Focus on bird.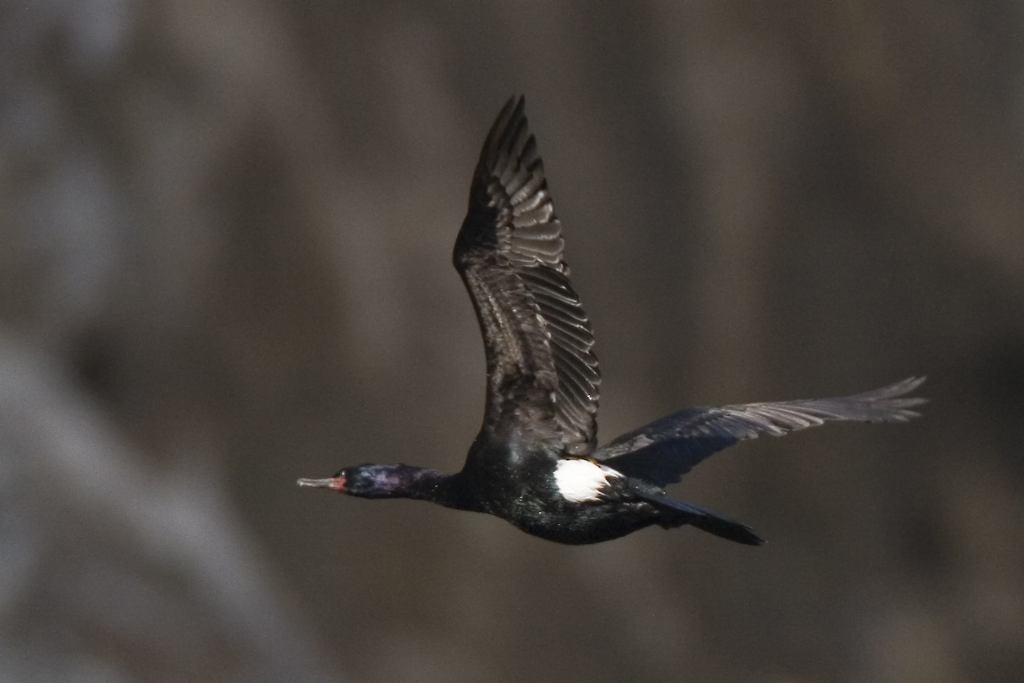
Focused at box=[305, 118, 910, 553].
